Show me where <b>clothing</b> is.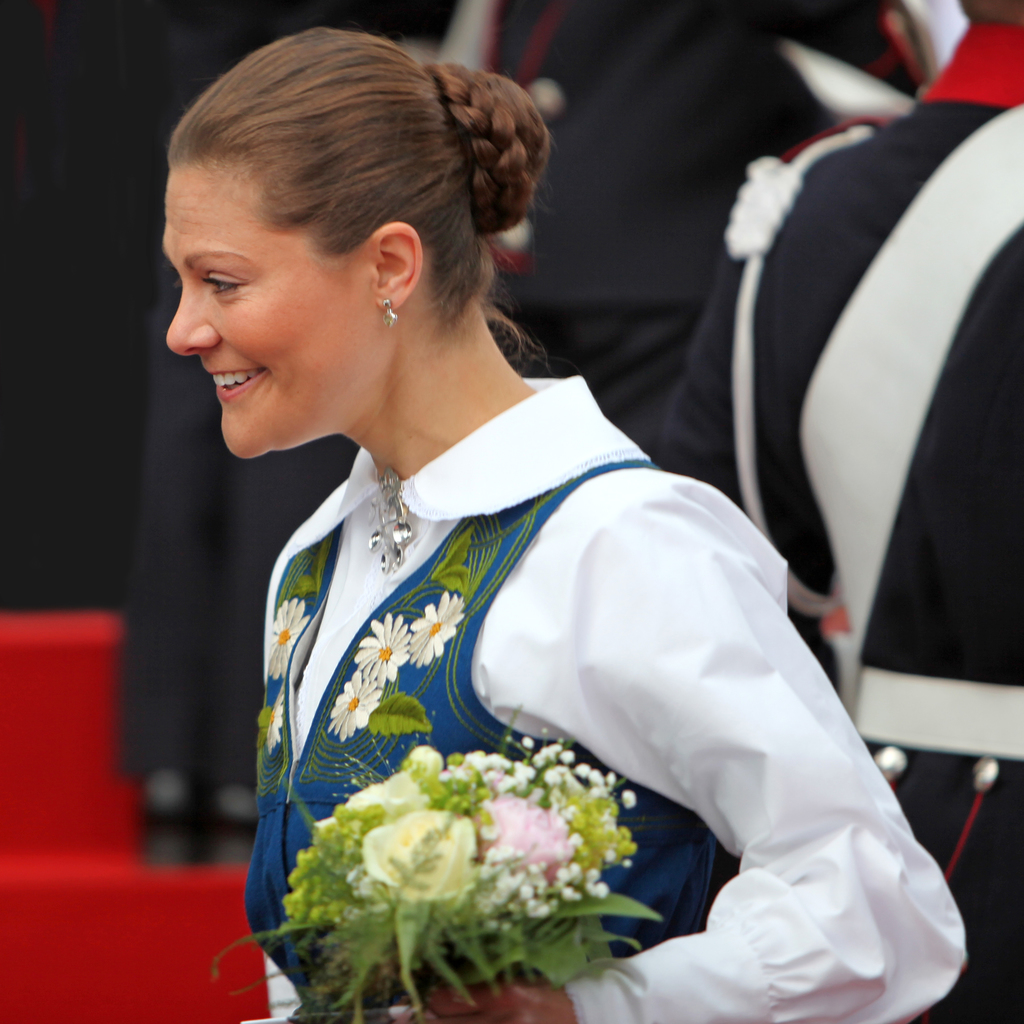
<b>clothing</b> is at left=113, top=0, right=344, bottom=774.
